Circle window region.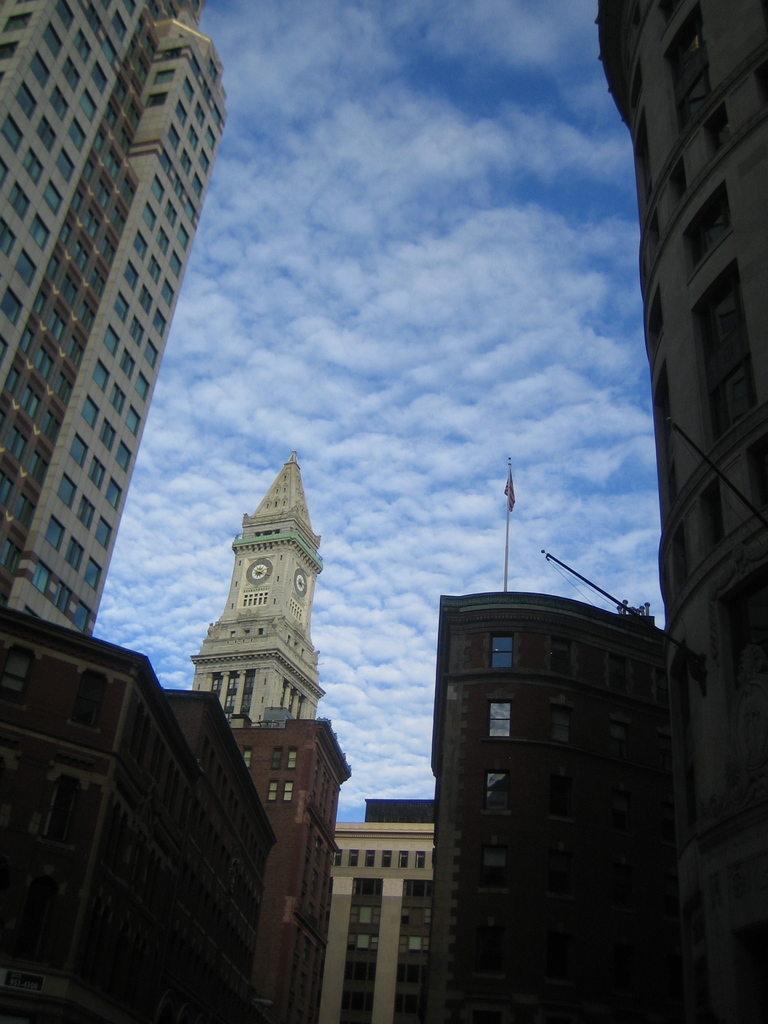
Region: locate(151, 309, 165, 340).
